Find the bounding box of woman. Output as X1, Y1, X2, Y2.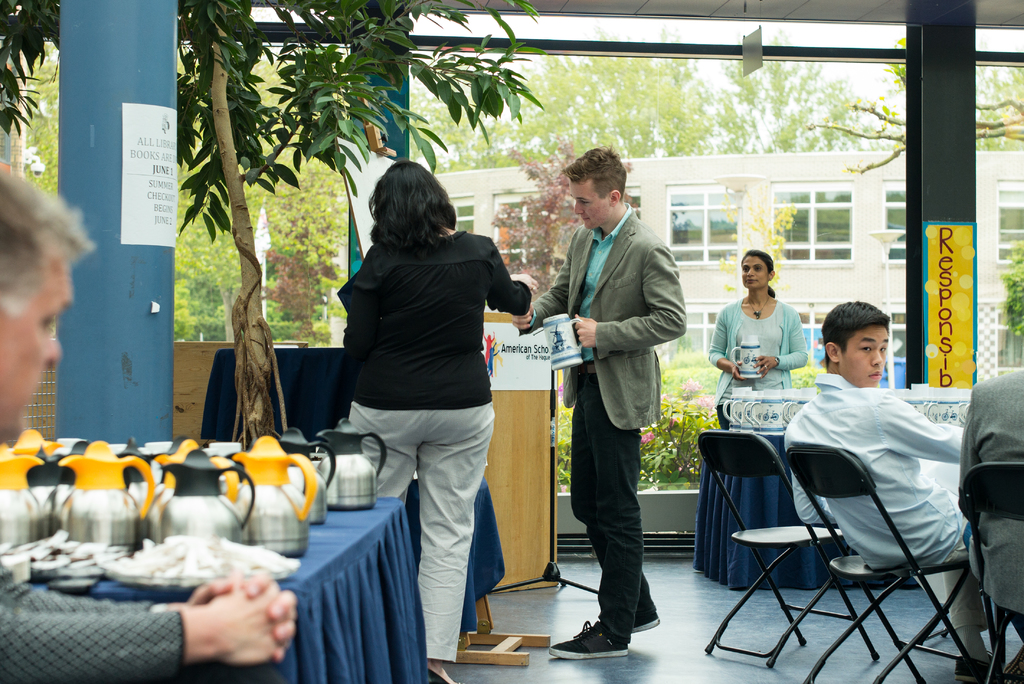
335, 156, 530, 672.
